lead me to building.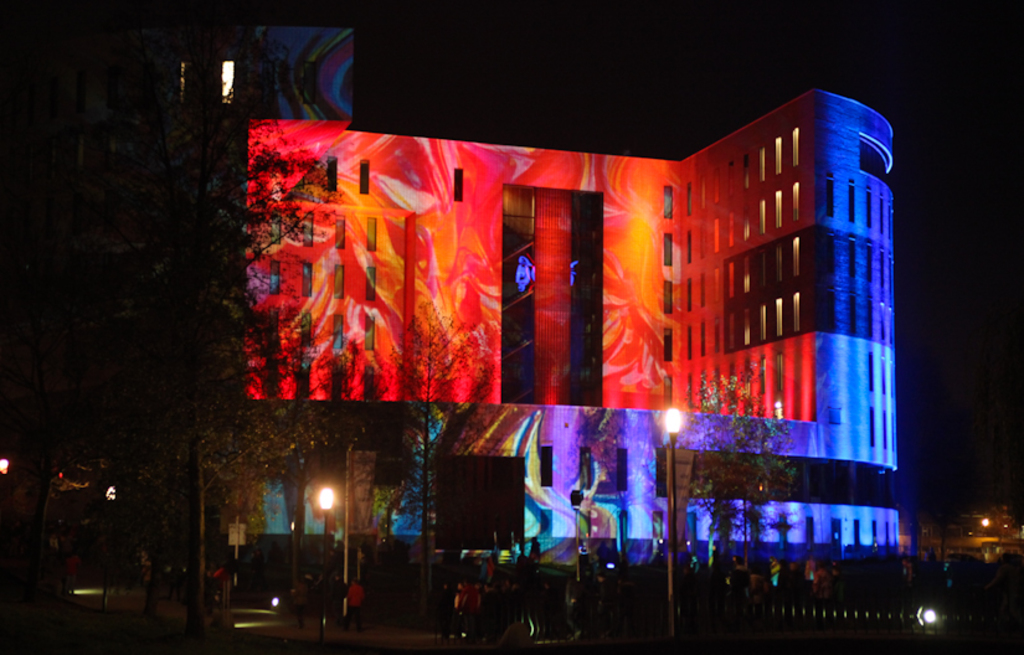
Lead to bbox(228, 24, 890, 623).
